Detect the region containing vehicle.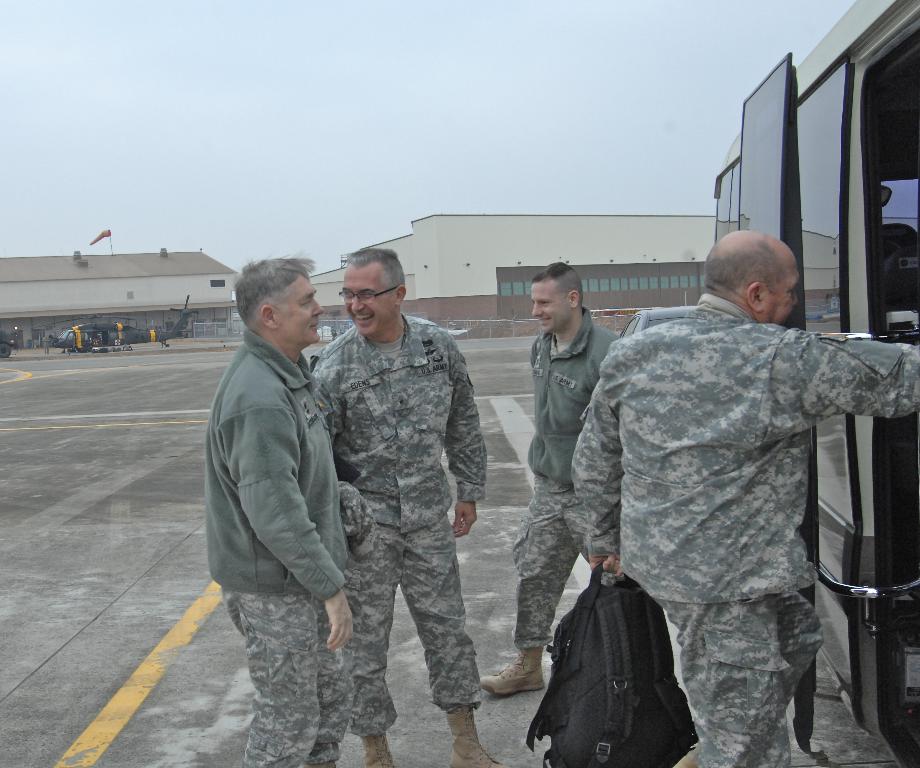
334 315 478 342.
